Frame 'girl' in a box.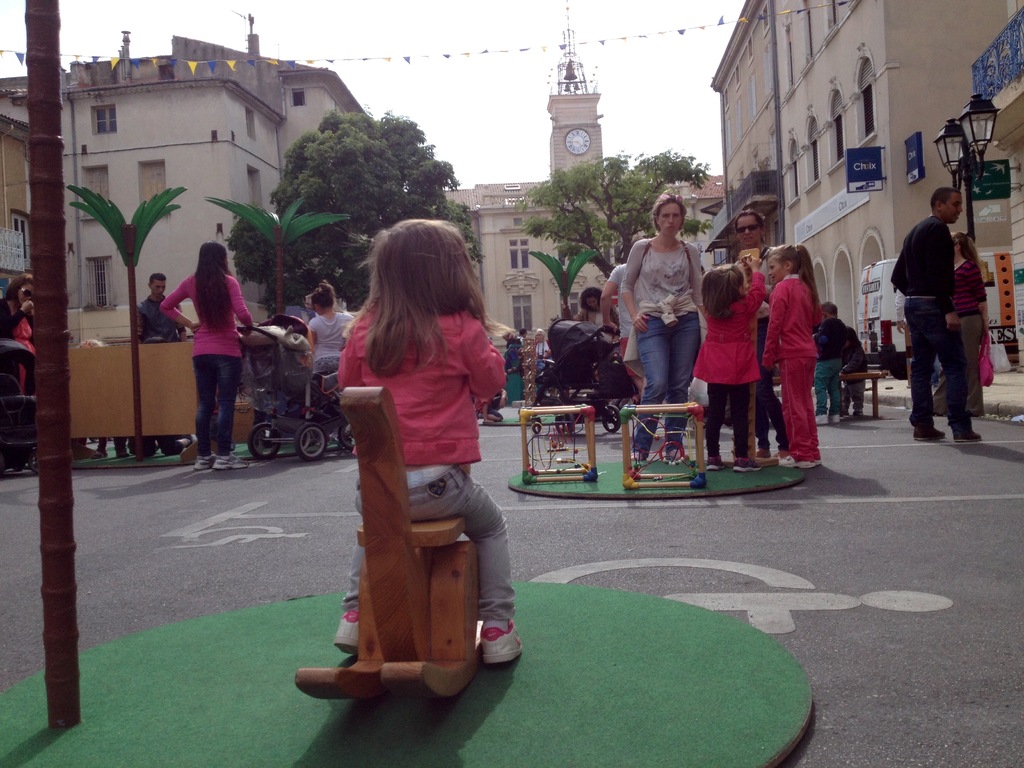
Rect(561, 286, 617, 335).
